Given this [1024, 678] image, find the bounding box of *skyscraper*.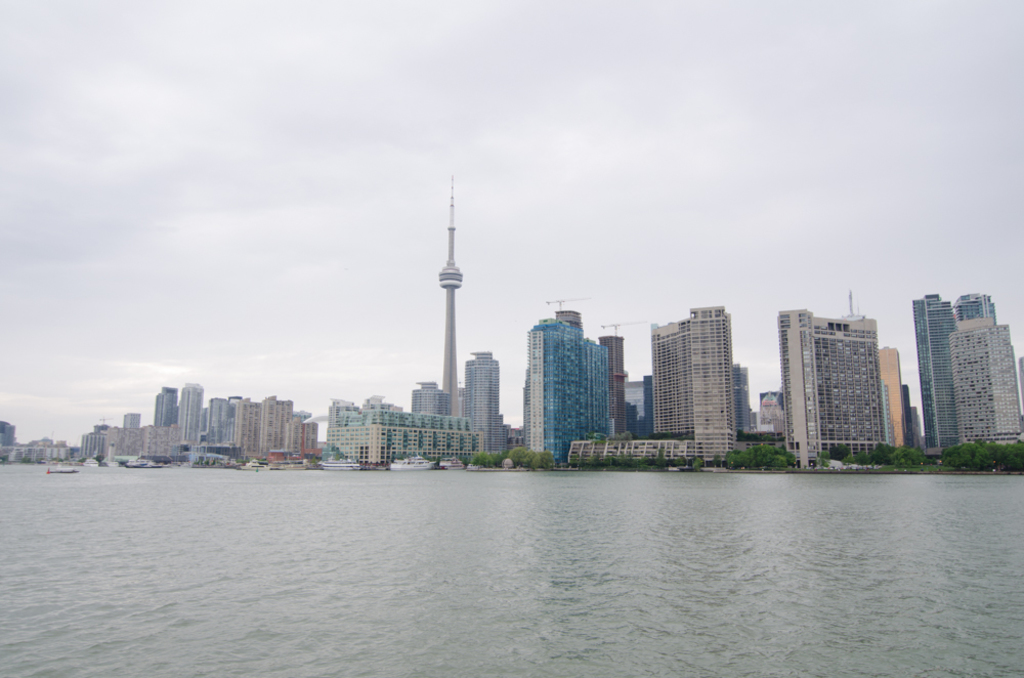
l=769, t=306, r=899, b=476.
